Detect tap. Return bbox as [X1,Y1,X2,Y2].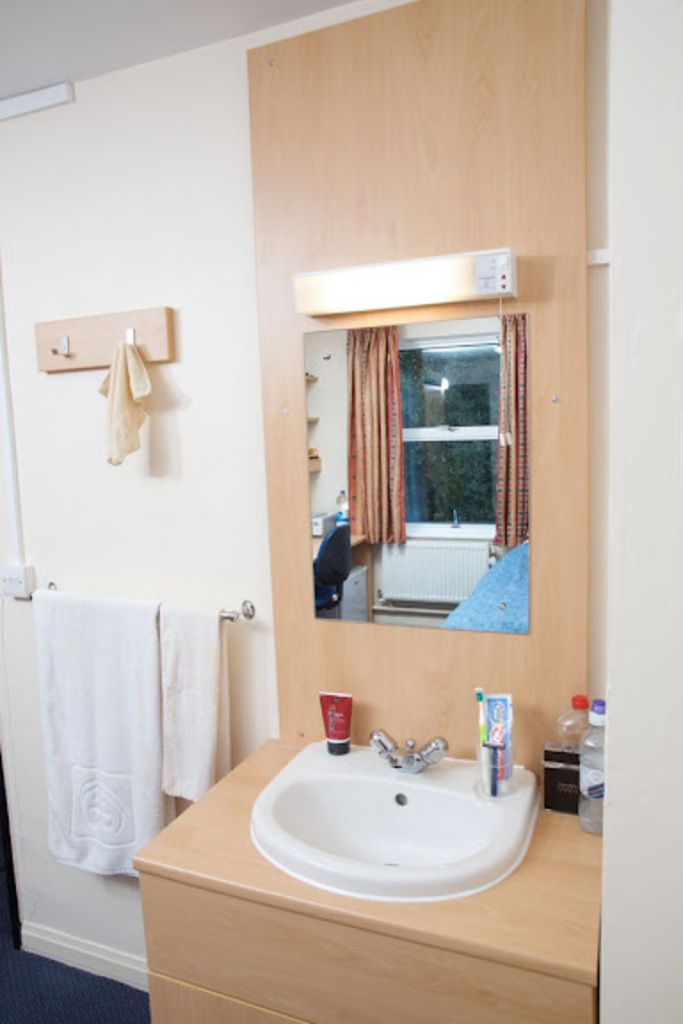
[368,727,454,775].
